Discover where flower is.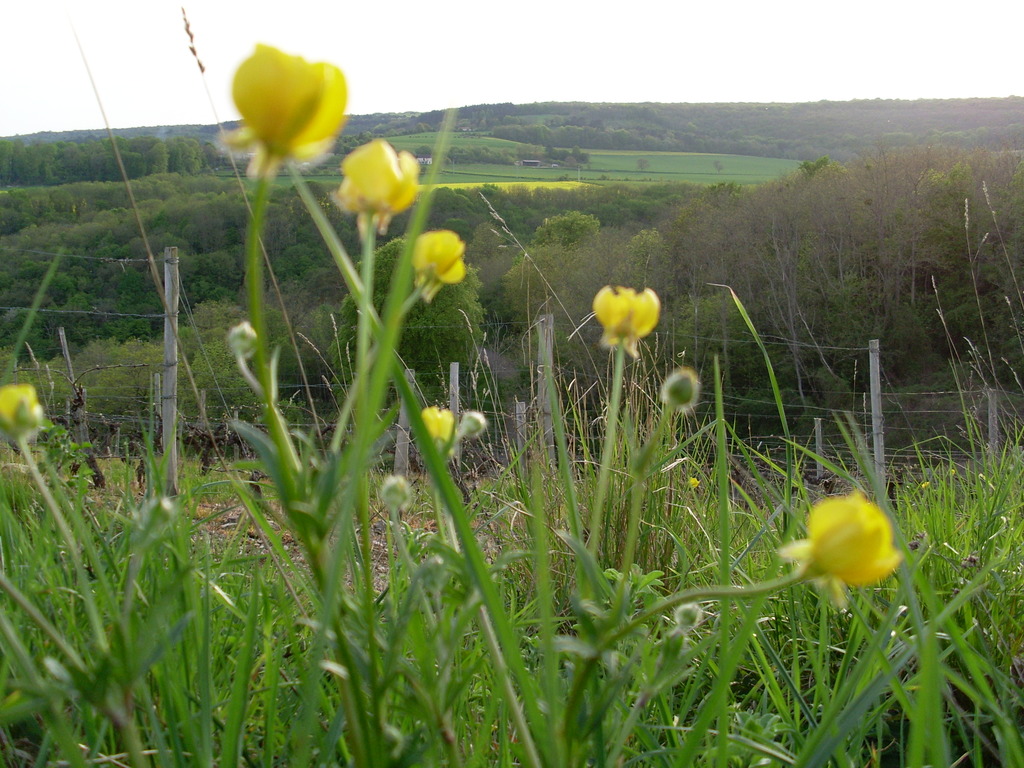
Discovered at rect(776, 490, 915, 608).
